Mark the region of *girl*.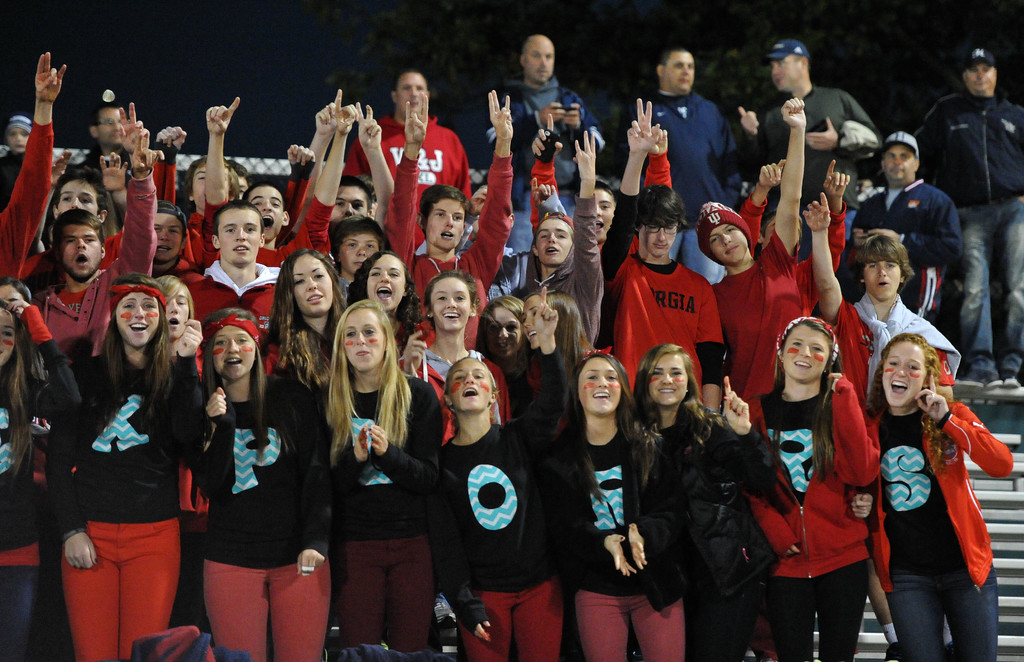
Region: BBox(516, 275, 607, 443).
